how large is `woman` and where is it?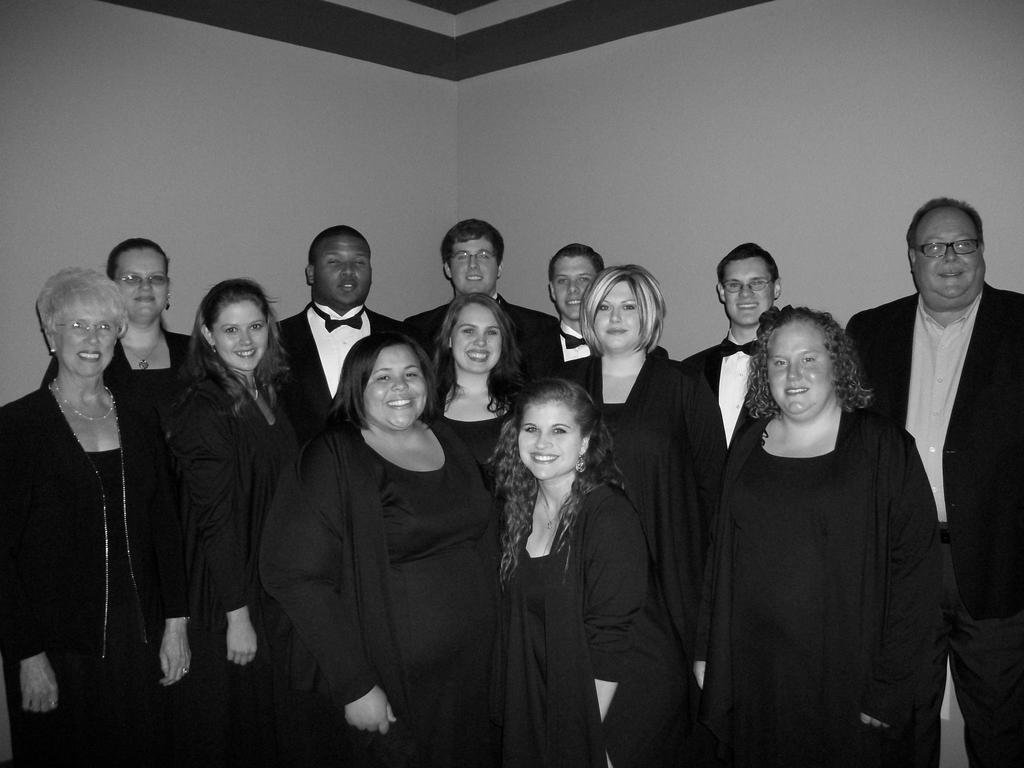
Bounding box: 259,333,506,767.
